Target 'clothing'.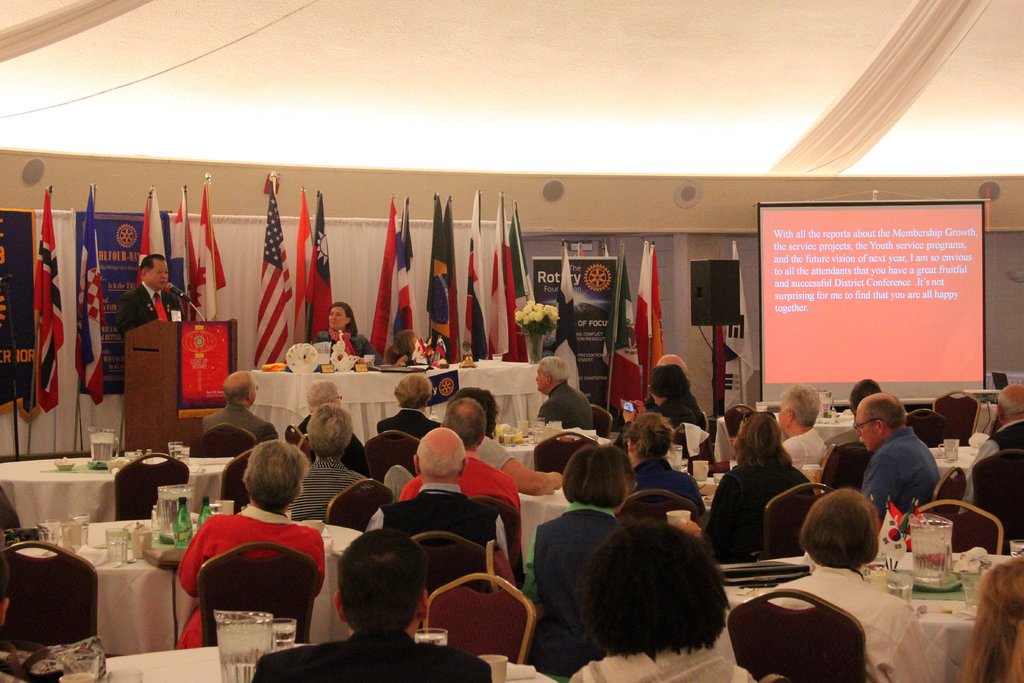
Target region: [712,461,806,549].
